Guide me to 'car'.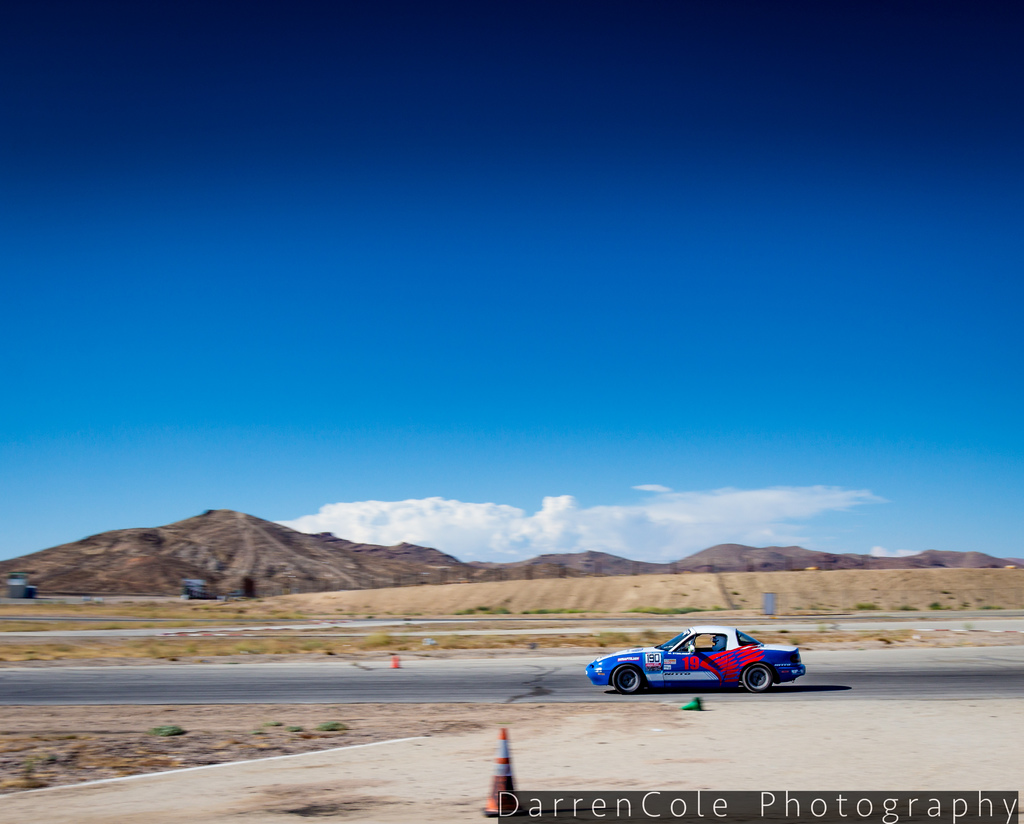
Guidance: region(585, 629, 801, 695).
